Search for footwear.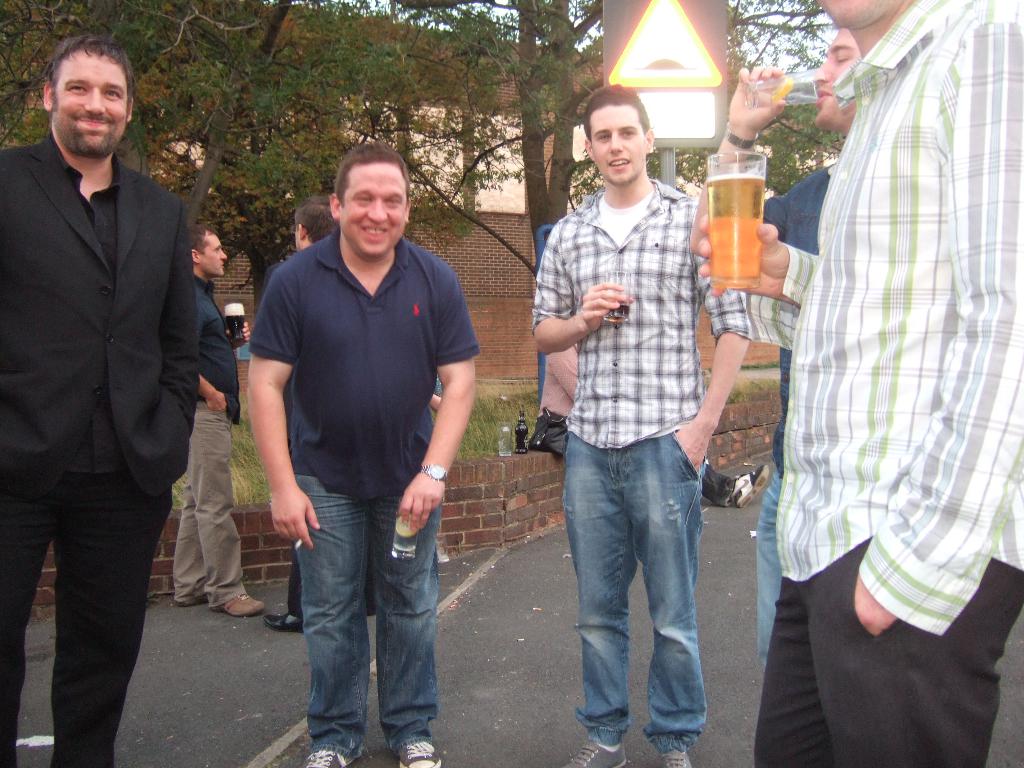
Found at (x1=305, y1=749, x2=366, y2=767).
